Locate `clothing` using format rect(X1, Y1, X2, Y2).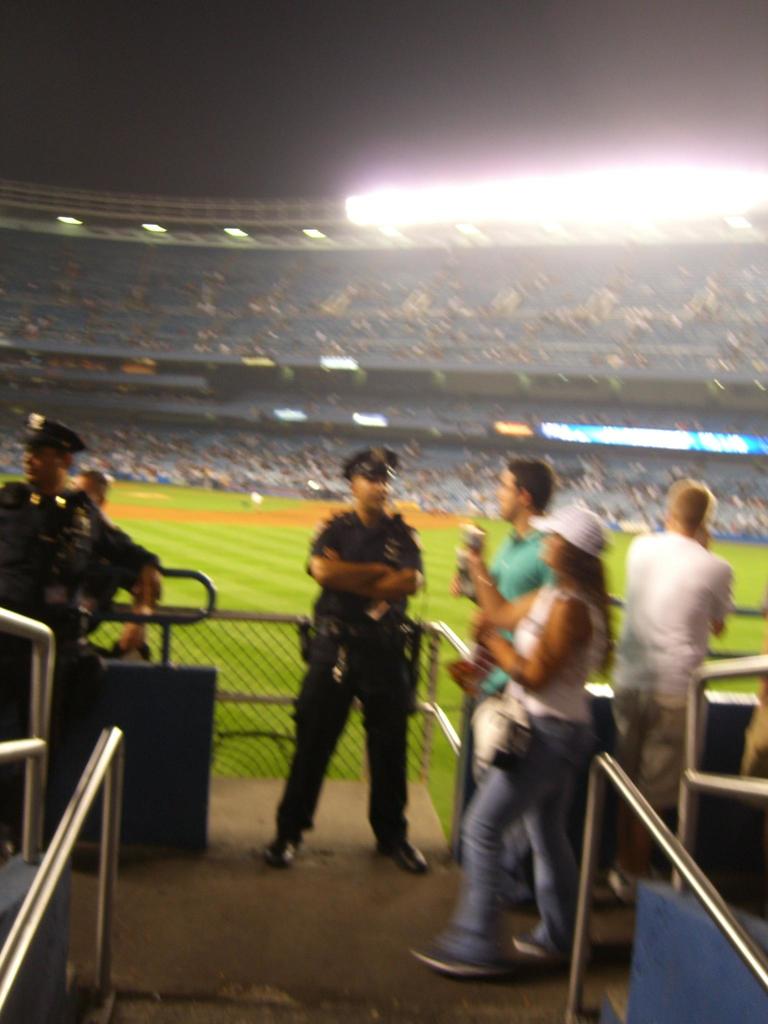
rect(270, 448, 466, 863).
